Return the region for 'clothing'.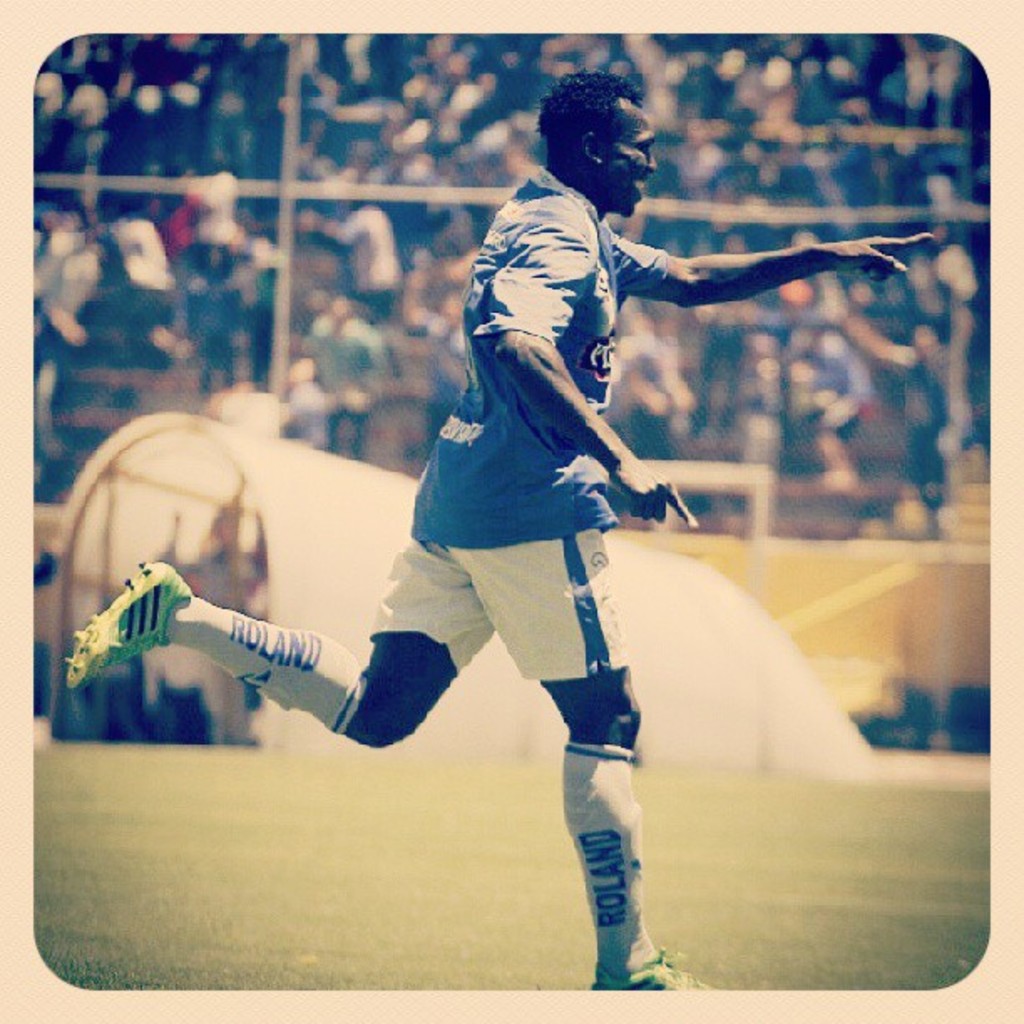
x1=890, y1=345, x2=965, y2=527.
